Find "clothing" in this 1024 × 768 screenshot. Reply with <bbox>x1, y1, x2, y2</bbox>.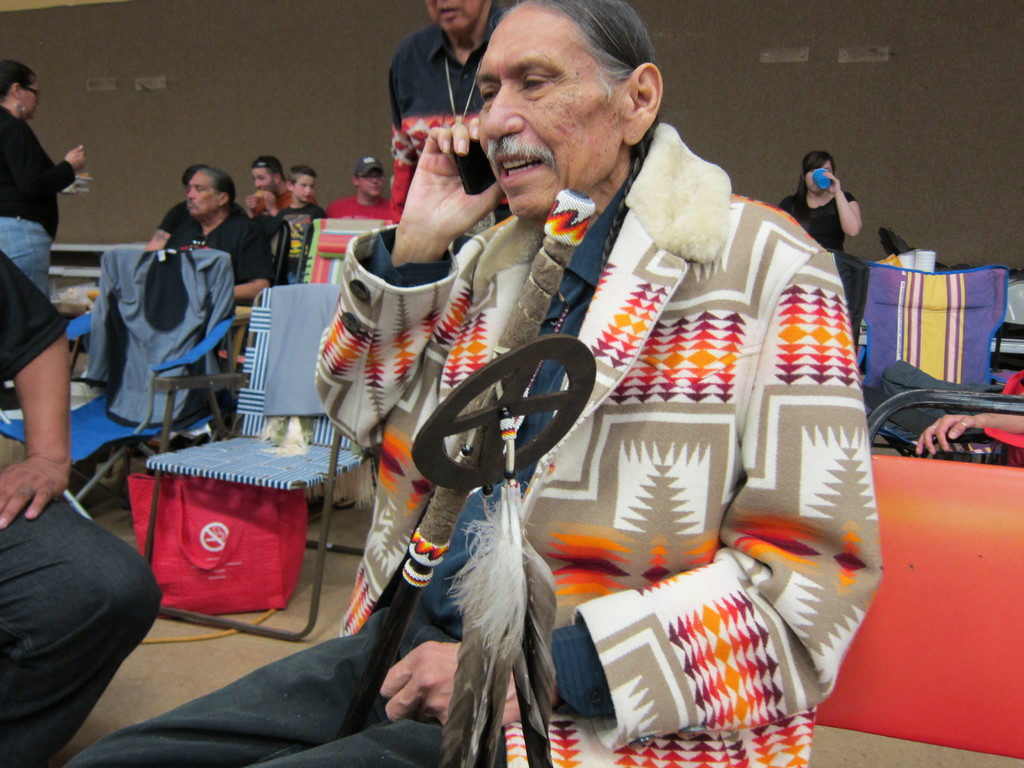
<bbox>863, 363, 1023, 460</bbox>.
